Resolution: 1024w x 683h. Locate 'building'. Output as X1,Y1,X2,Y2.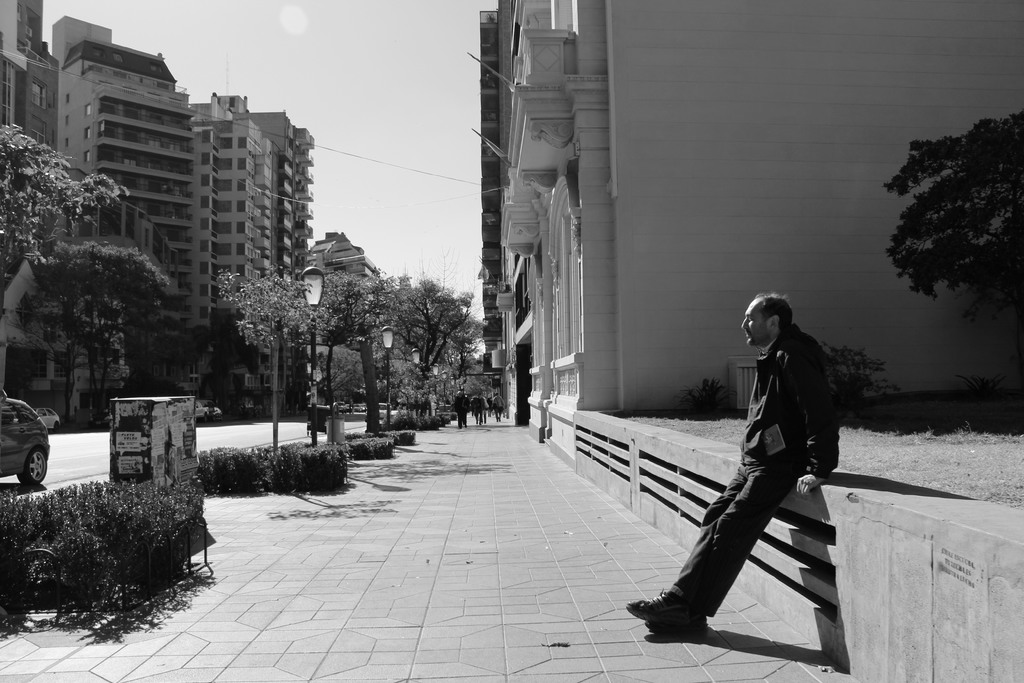
45,13,313,422.
